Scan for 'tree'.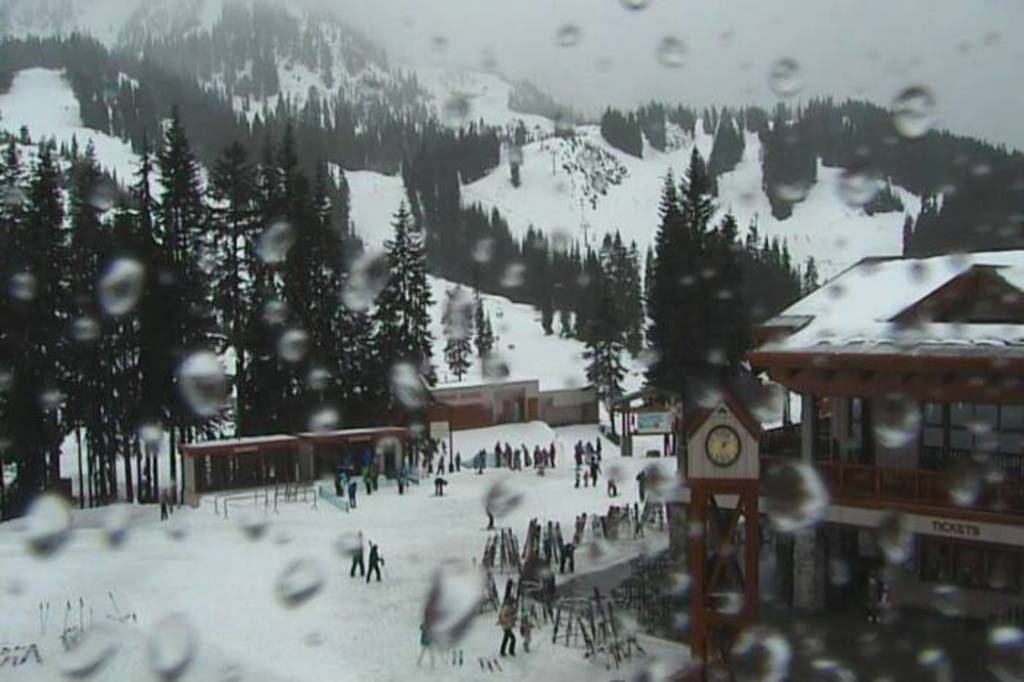
Scan result: <bbox>322, 301, 389, 421</bbox>.
